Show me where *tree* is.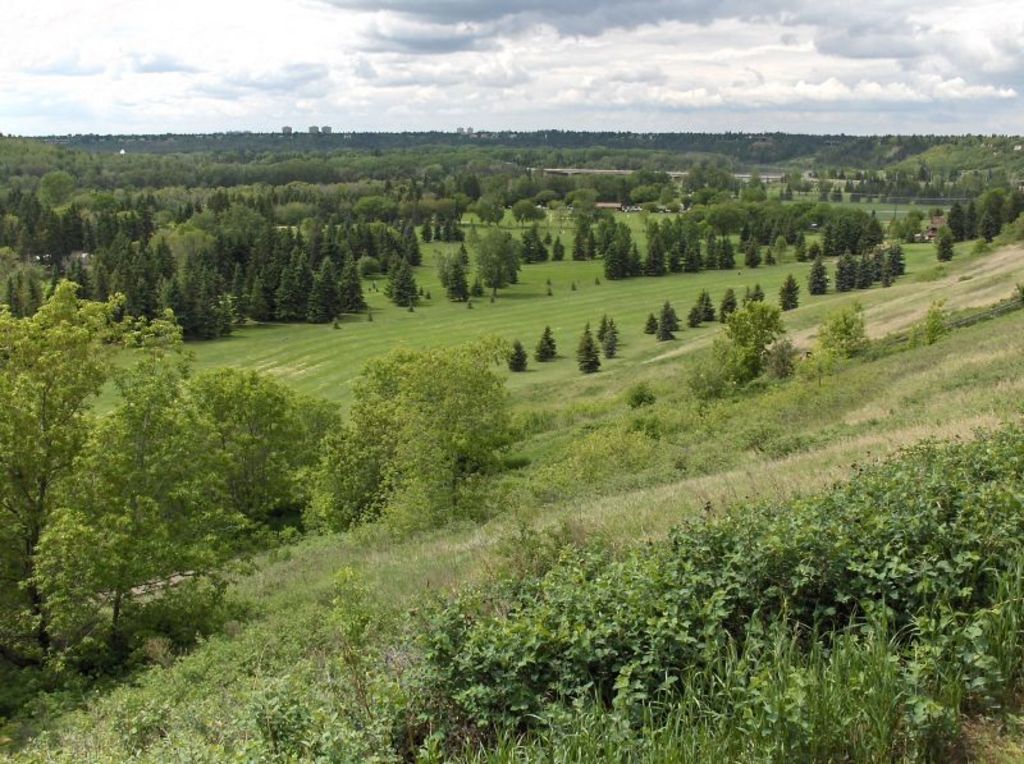
*tree* is at bbox=(689, 246, 708, 269).
